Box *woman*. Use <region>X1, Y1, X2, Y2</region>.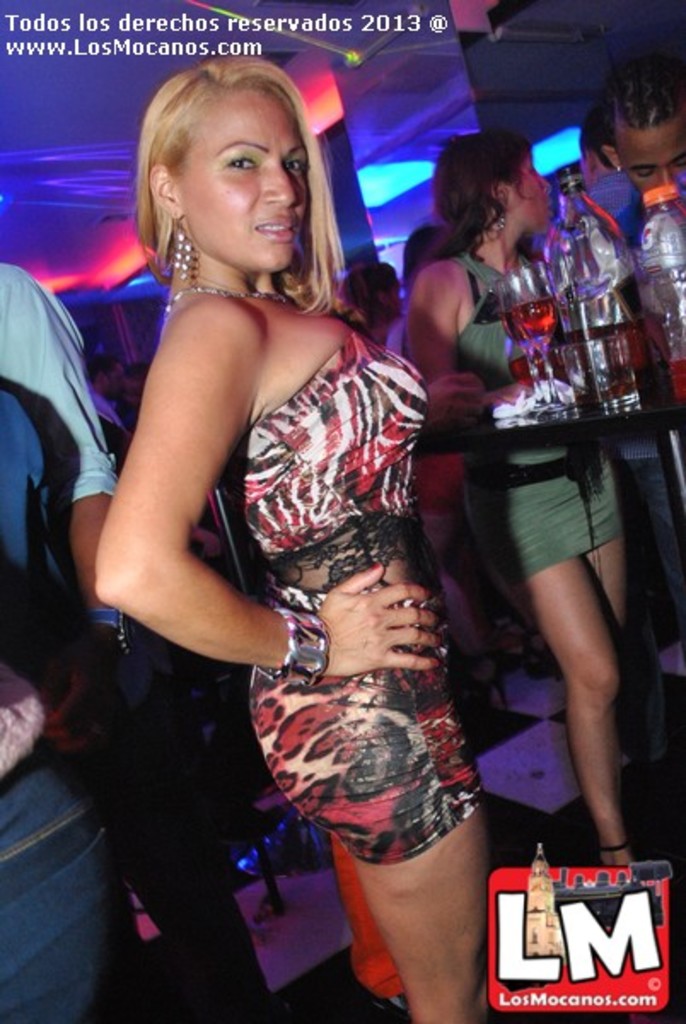
<region>403, 121, 637, 870</region>.
